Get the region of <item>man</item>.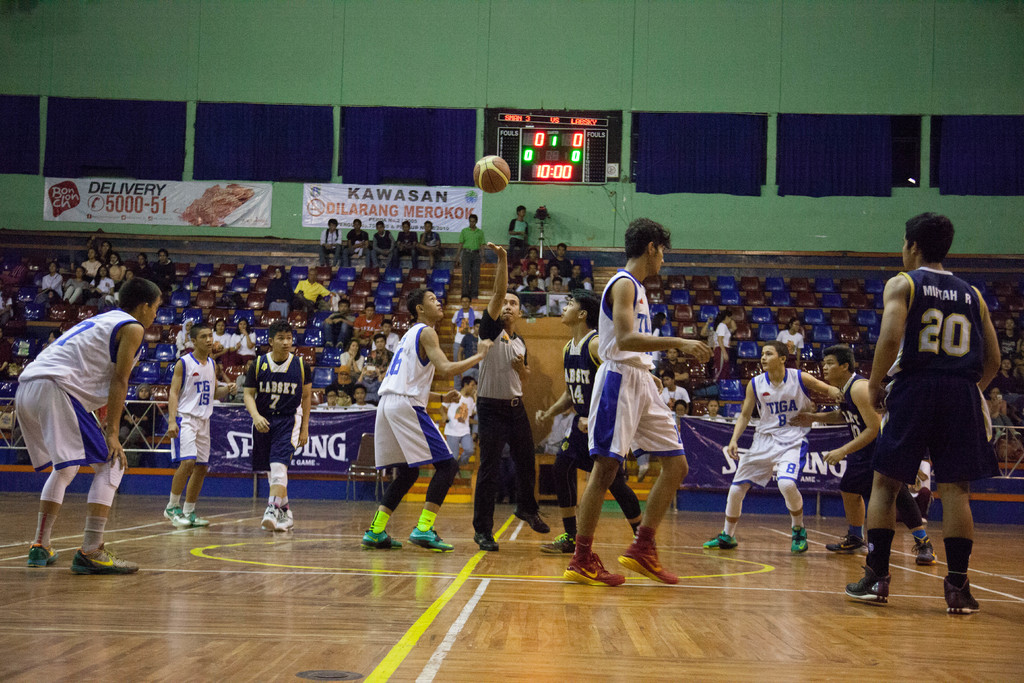
<bbox>476, 240, 547, 552</bbox>.
